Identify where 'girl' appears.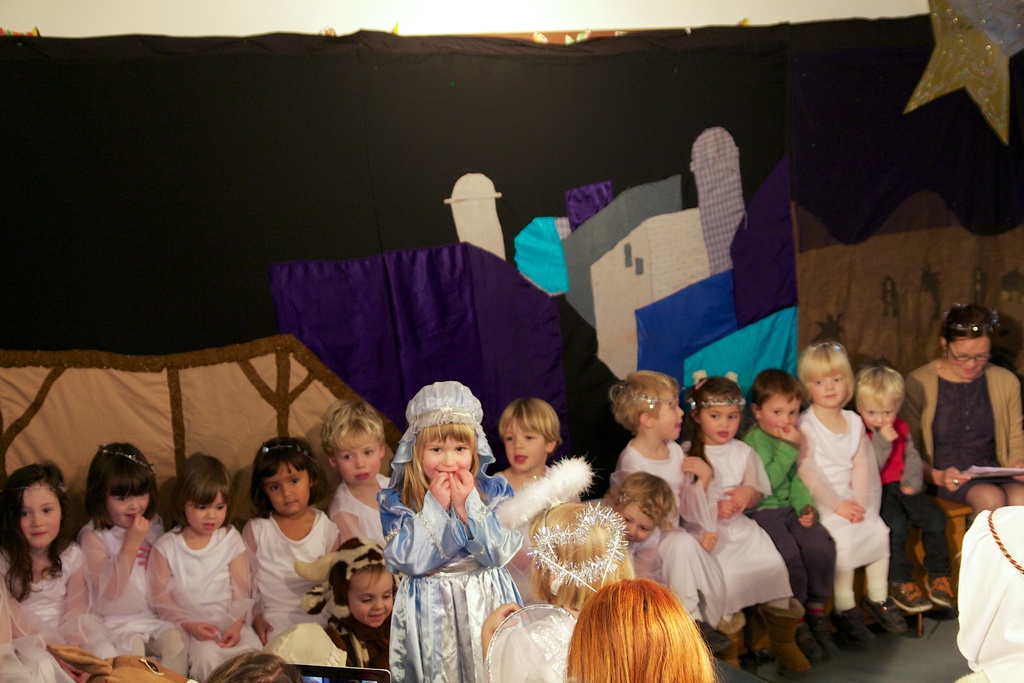
Appears at <region>76, 443, 189, 682</region>.
